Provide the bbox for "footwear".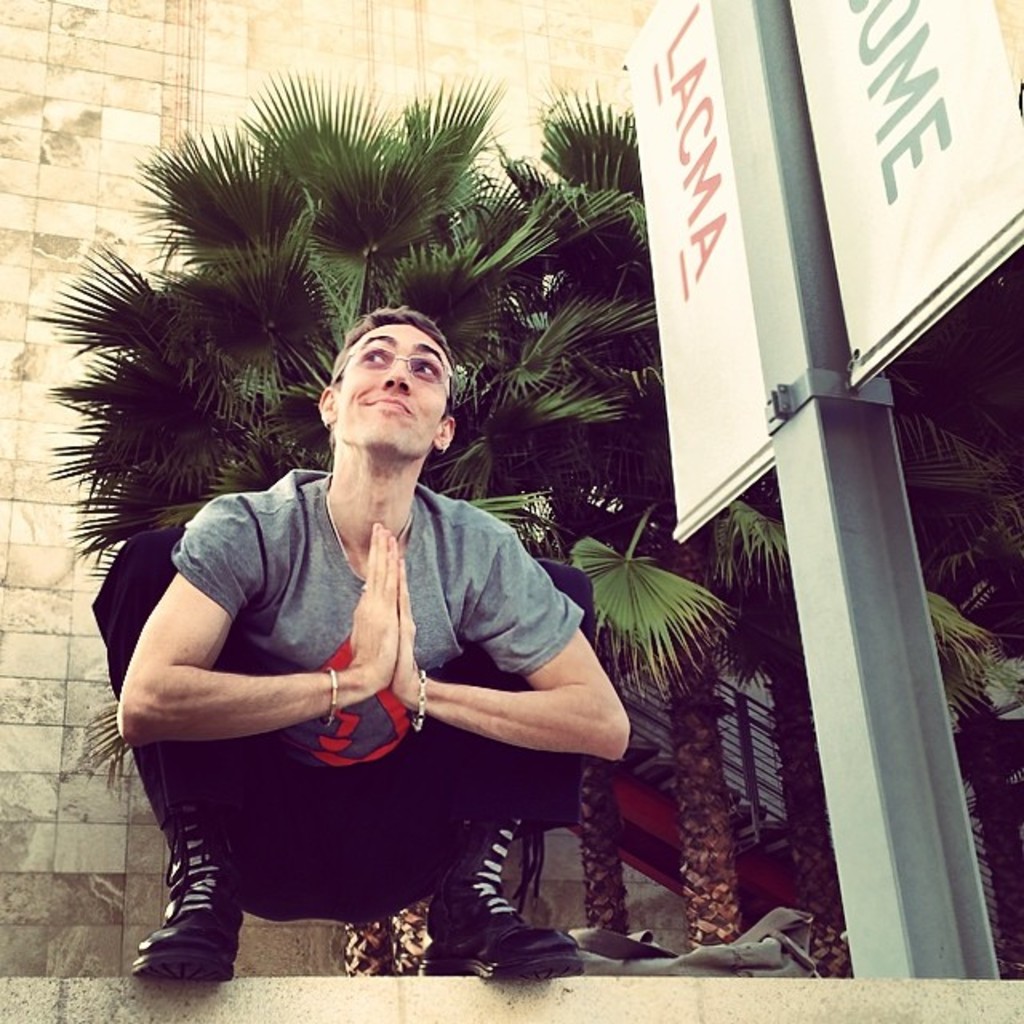
x1=125 y1=848 x2=230 y2=1002.
